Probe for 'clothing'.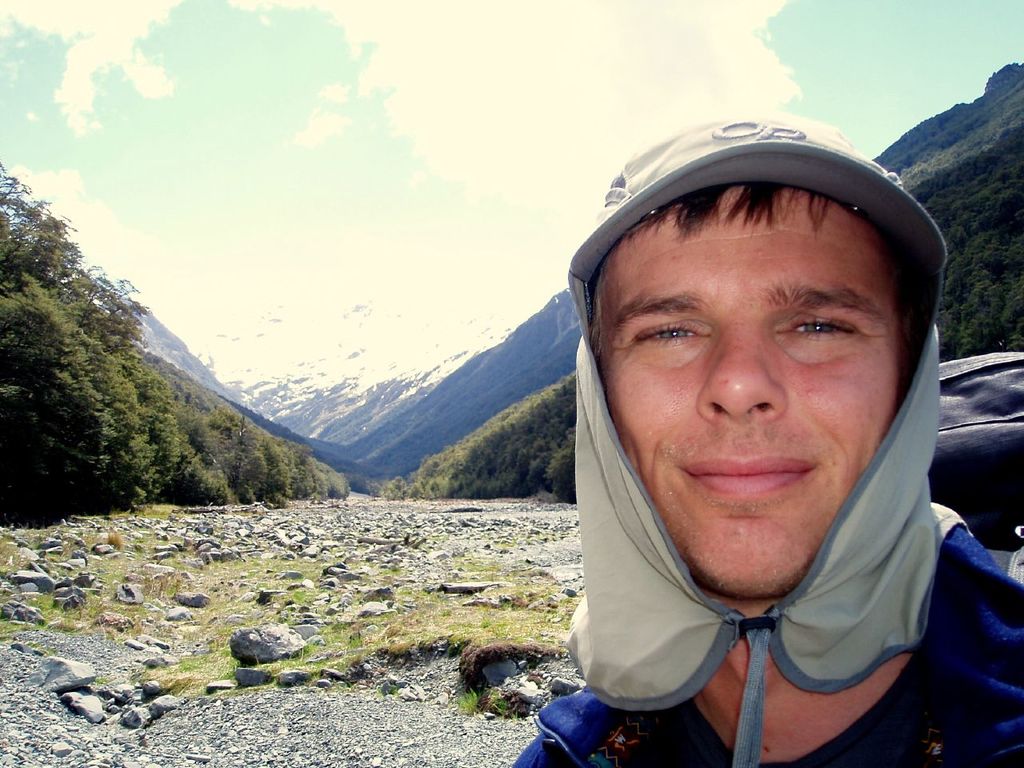
Probe result: {"left": 497, "top": 108, "right": 1023, "bottom": 767}.
